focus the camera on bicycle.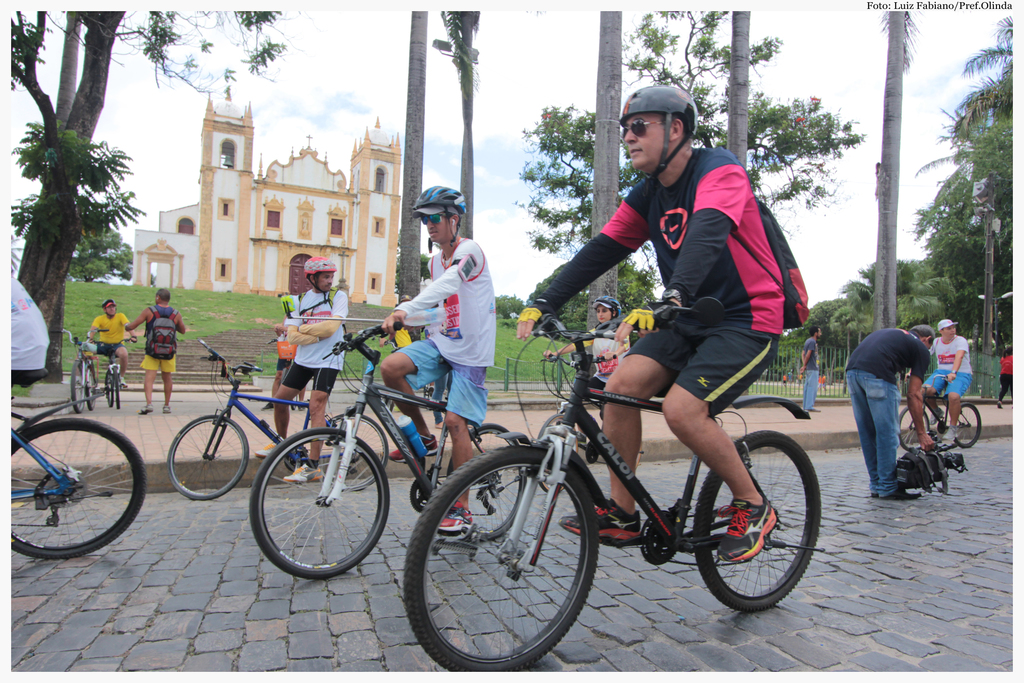
Focus region: x1=4 y1=395 x2=147 y2=559.
